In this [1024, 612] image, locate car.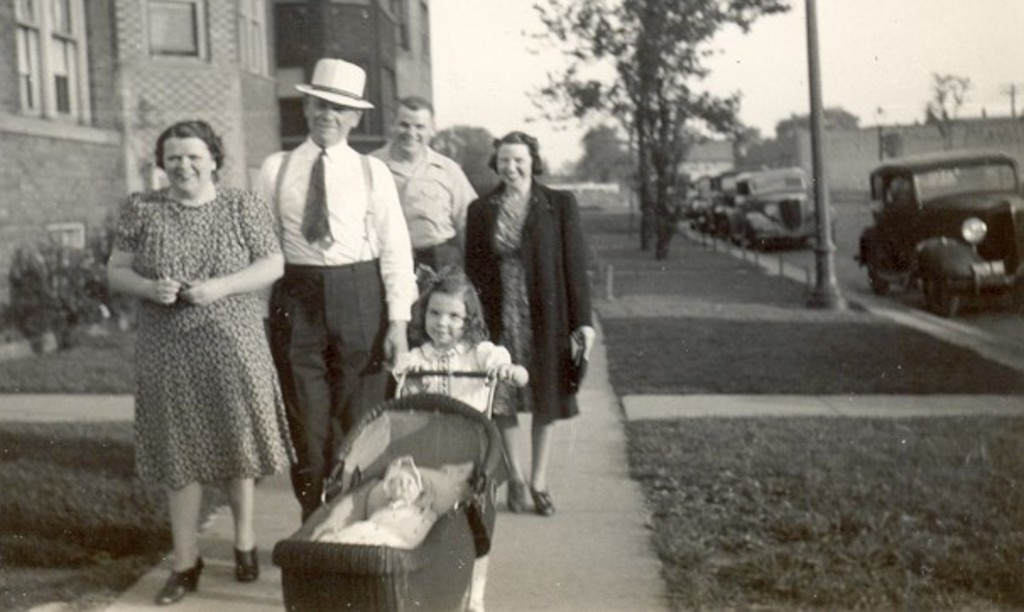
Bounding box: pyautogui.locateOnScreen(857, 134, 1019, 304).
